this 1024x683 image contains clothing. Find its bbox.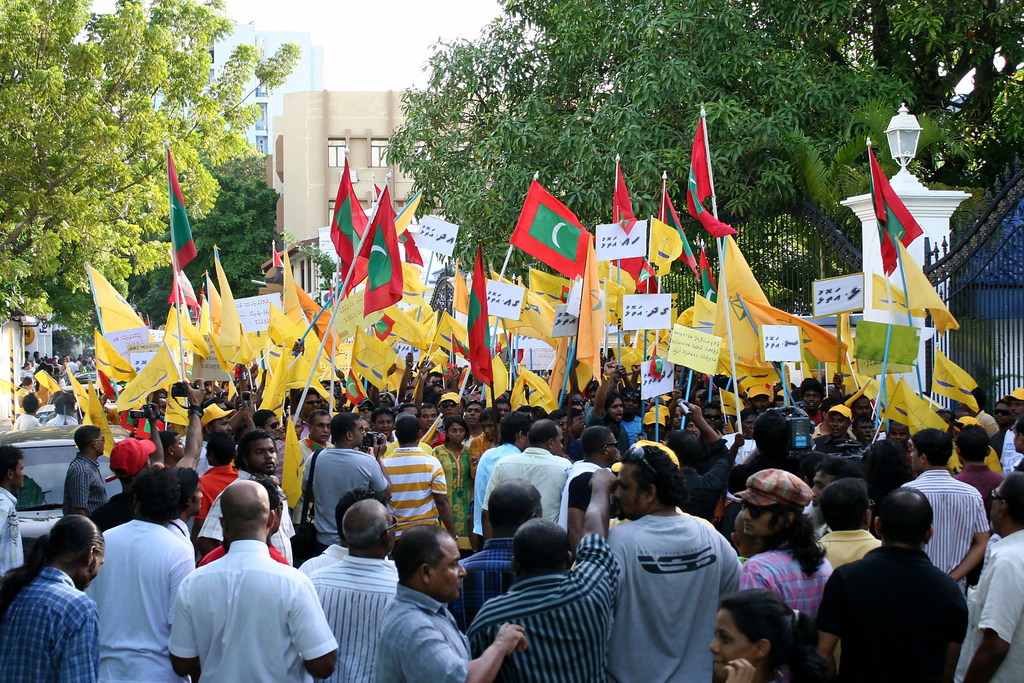
(x1=815, y1=547, x2=972, y2=682).
